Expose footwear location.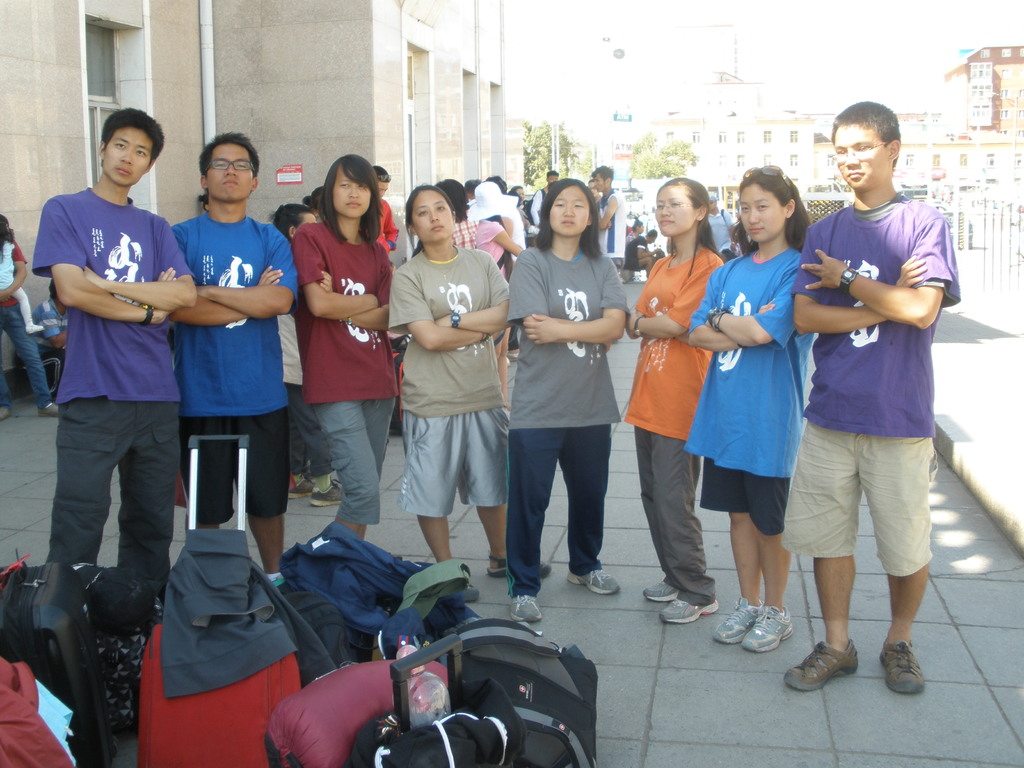
Exposed at box(311, 479, 349, 508).
